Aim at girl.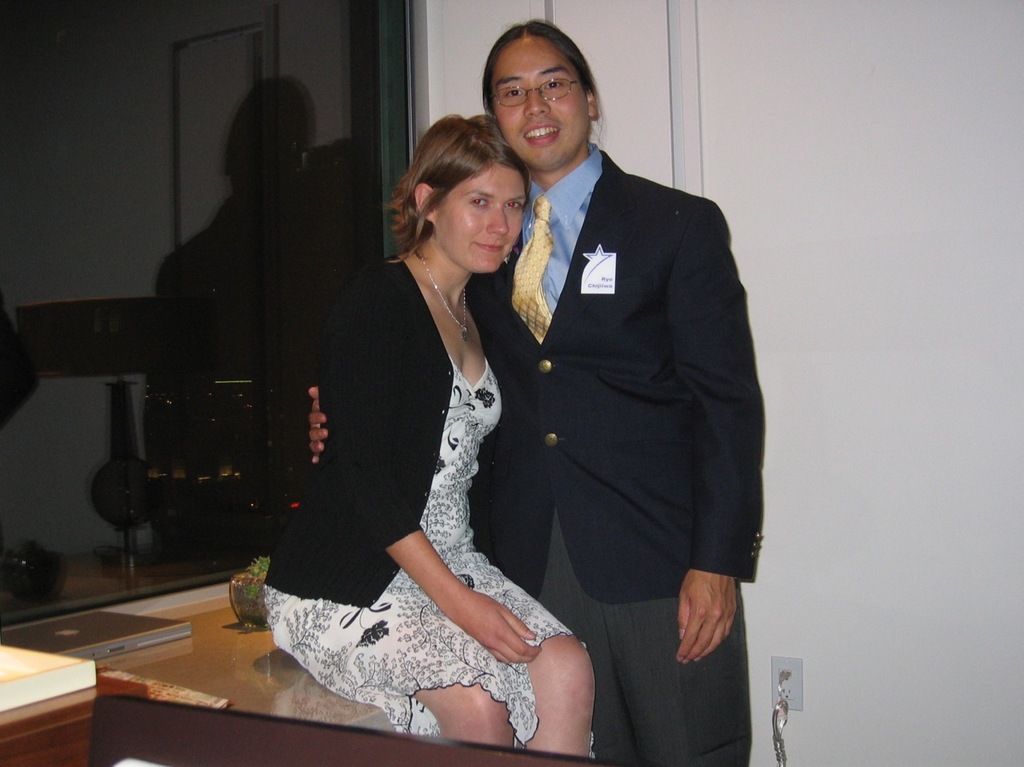
Aimed at pyautogui.locateOnScreen(259, 117, 594, 761).
